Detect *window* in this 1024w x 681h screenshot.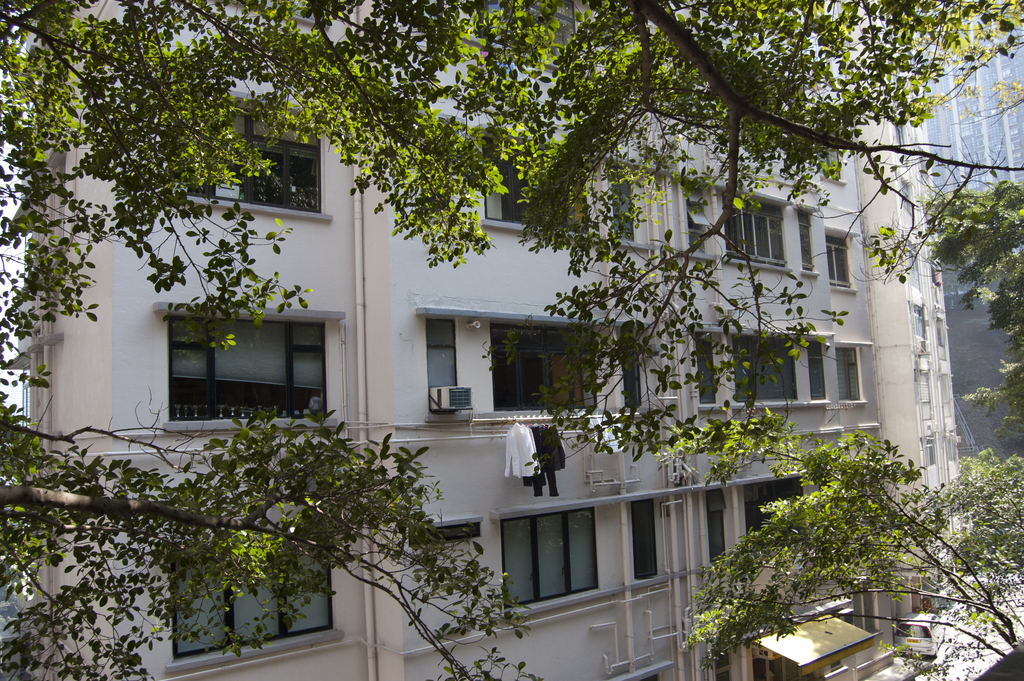
Detection: [160,310,330,431].
